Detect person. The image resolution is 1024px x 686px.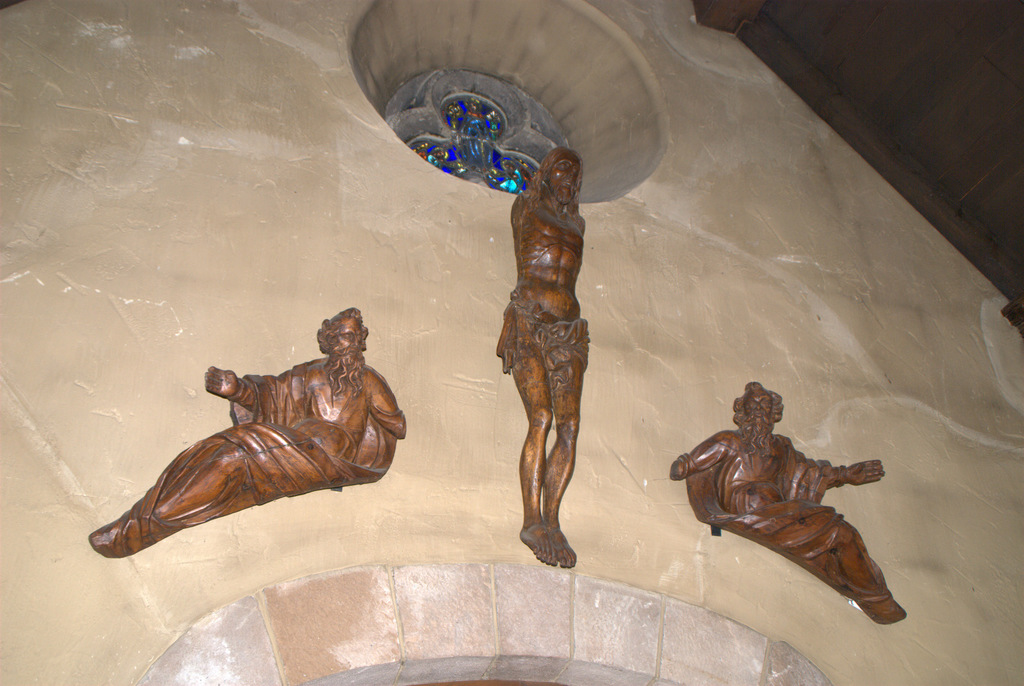
bbox(88, 305, 405, 571).
